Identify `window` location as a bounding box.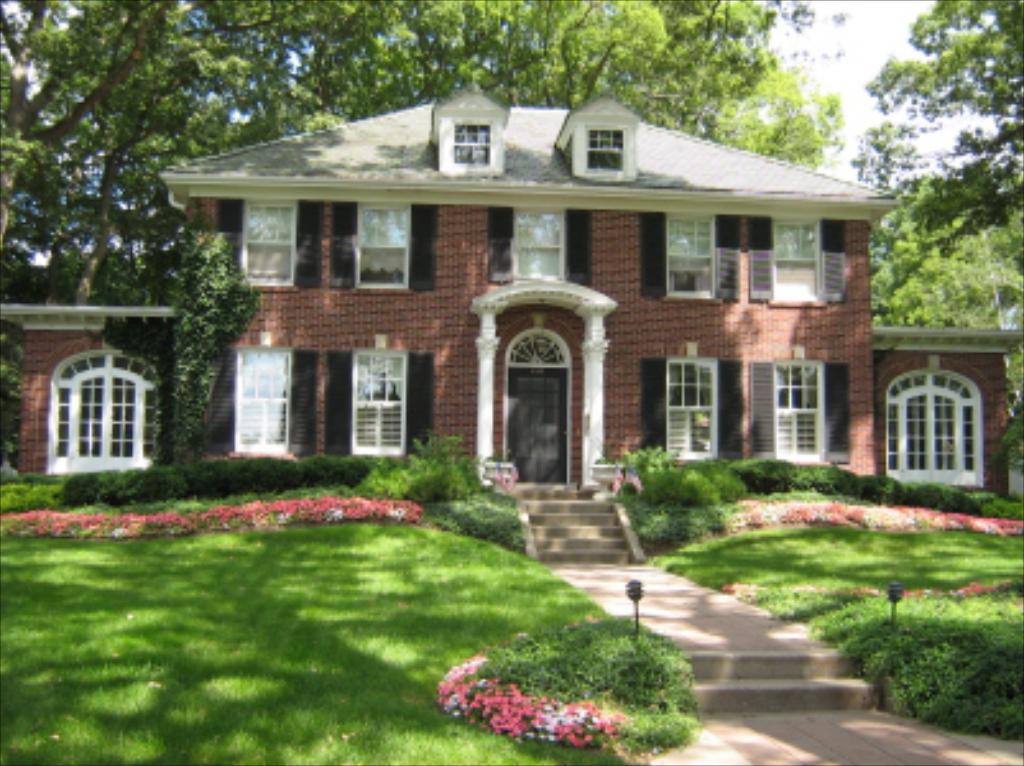
bbox=[358, 204, 411, 289].
